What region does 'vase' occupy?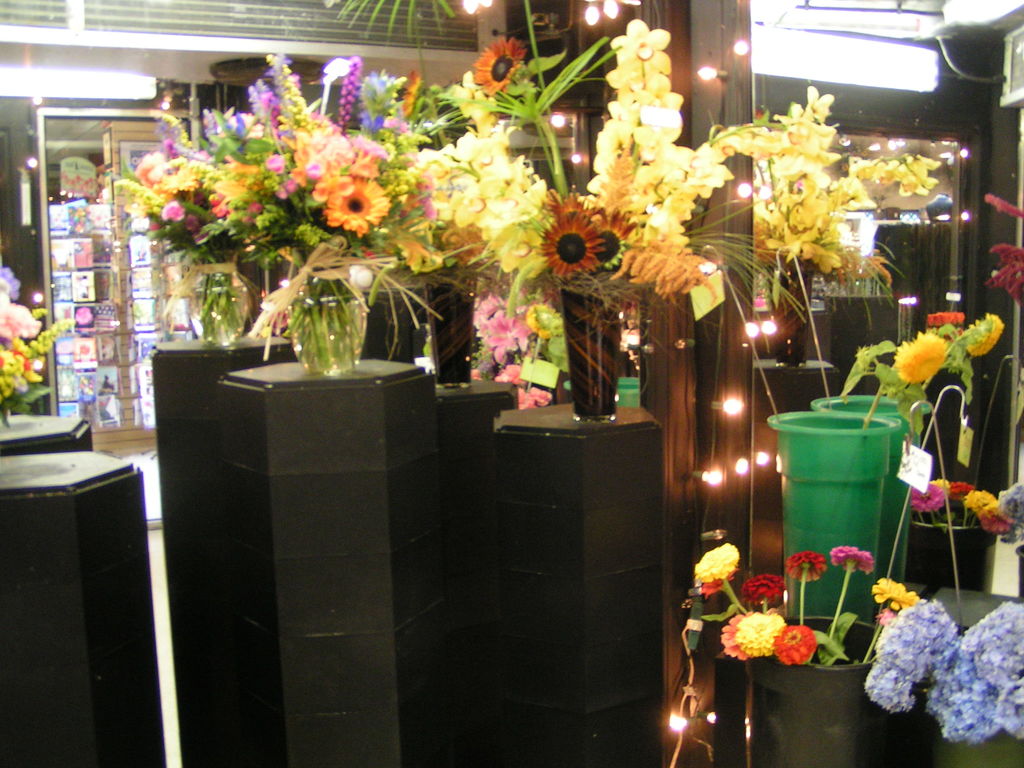
select_region(287, 258, 369, 378).
